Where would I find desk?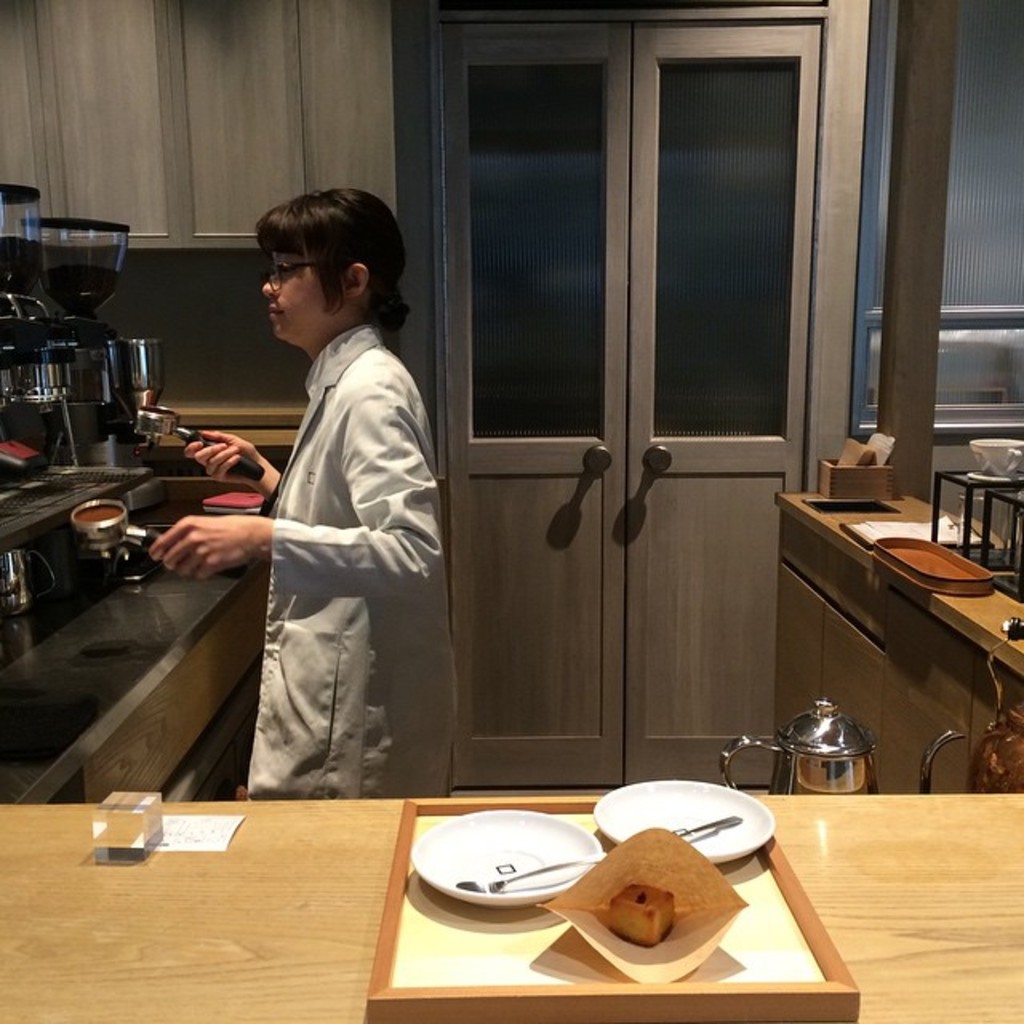
At [left=758, top=462, right=1023, bottom=778].
